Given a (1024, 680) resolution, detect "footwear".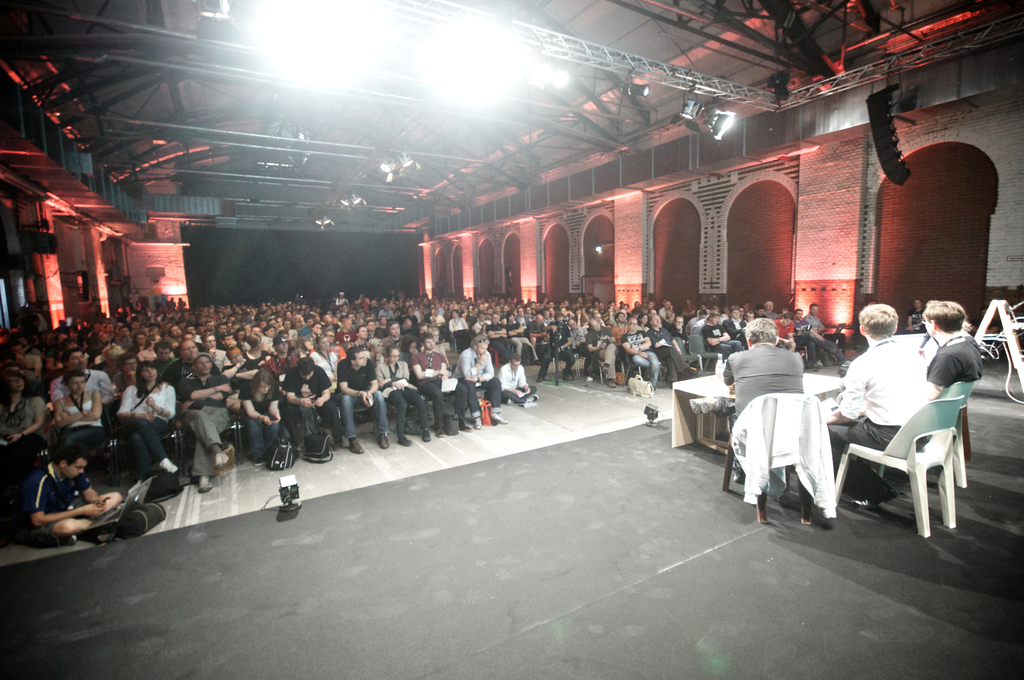
l=862, t=483, r=899, b=508.
